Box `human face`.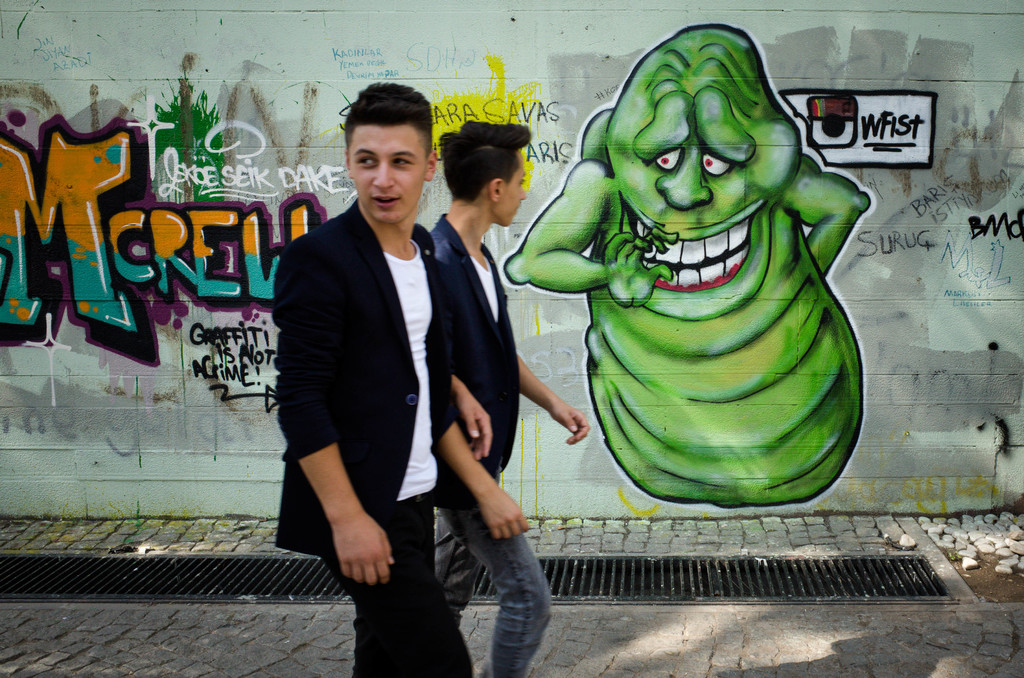
500 155 525 222.
